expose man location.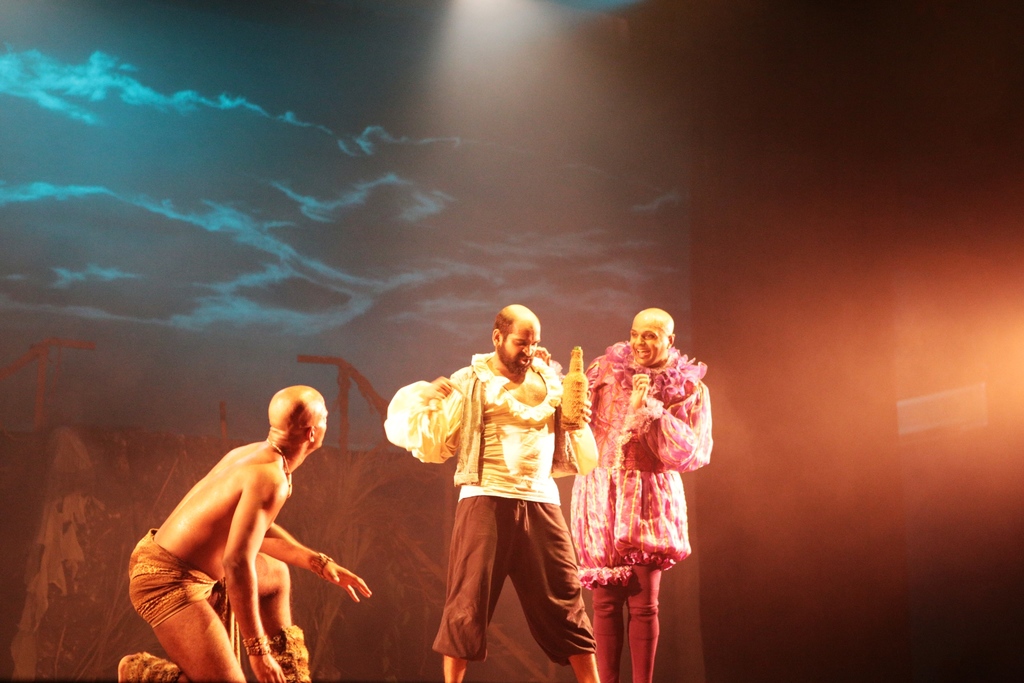
Exposed at x1=383 y1=302 x2=601 y2=682.
